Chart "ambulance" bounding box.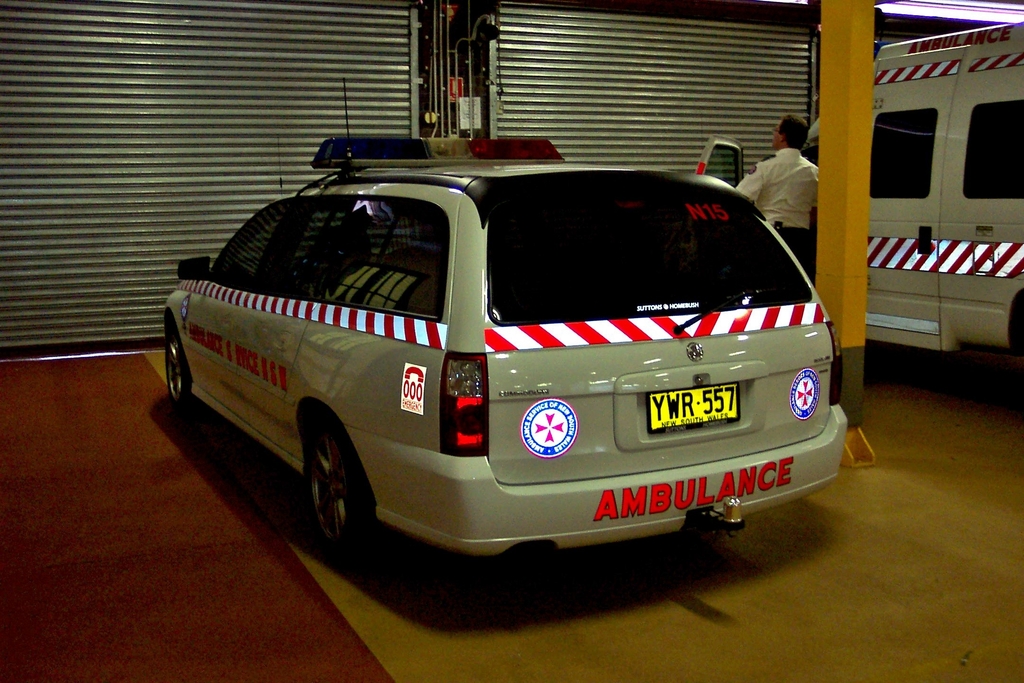
Charted: <region>697, 20, 1023, 355</region>.
